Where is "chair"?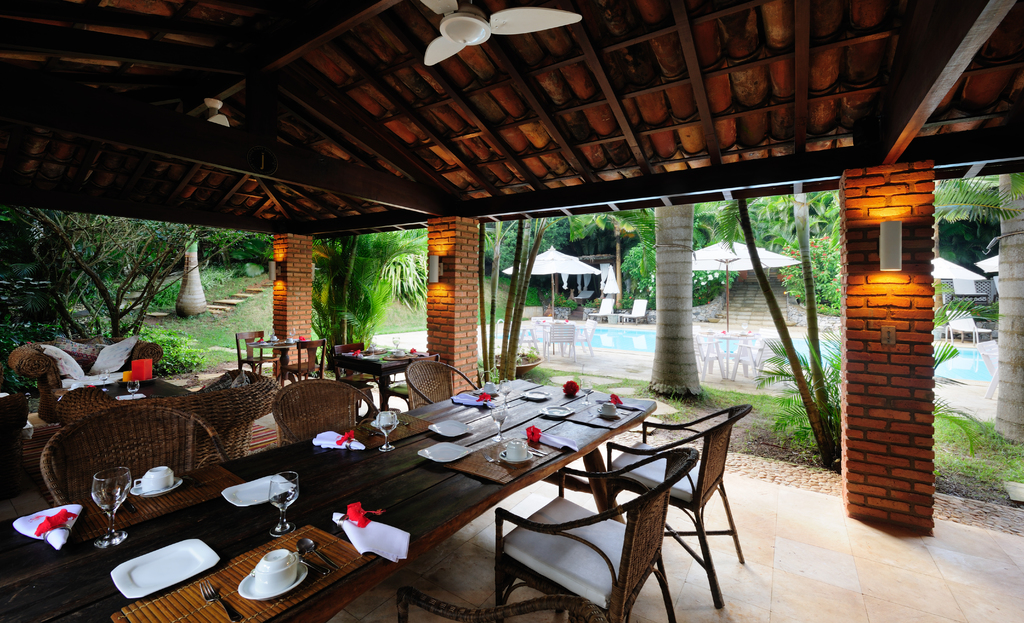
{"x1": 731, "y1": 337, "x2": 778, "y2": 382}.
